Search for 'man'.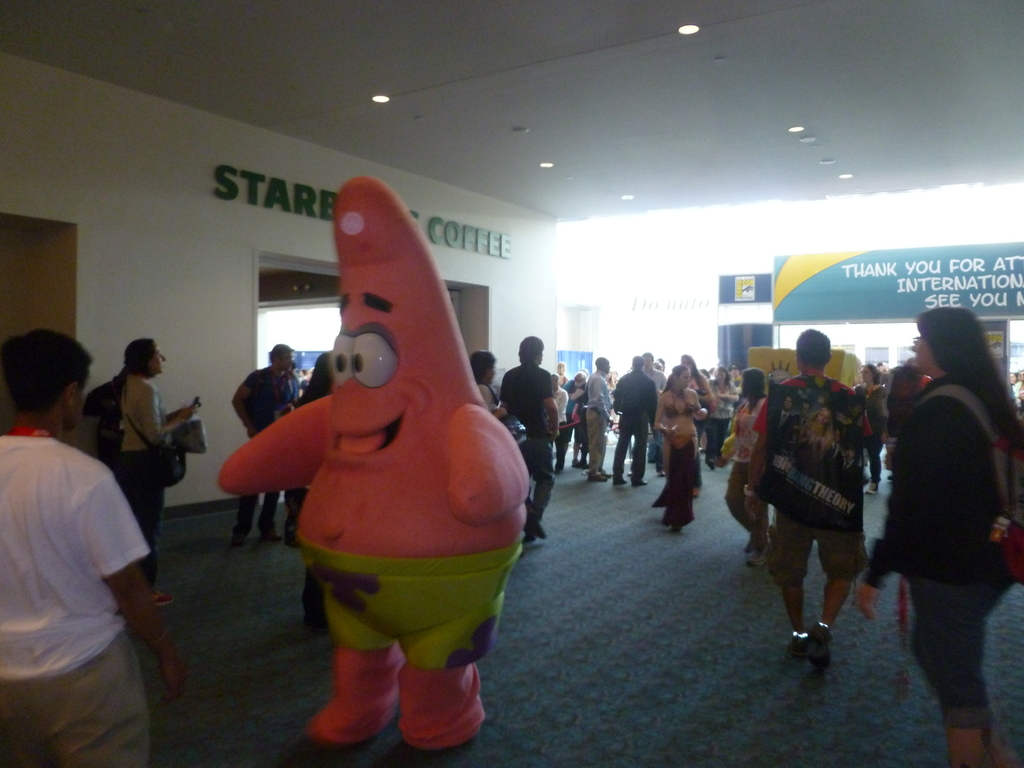
Found at bbox=[499, 330, 570, 559].
